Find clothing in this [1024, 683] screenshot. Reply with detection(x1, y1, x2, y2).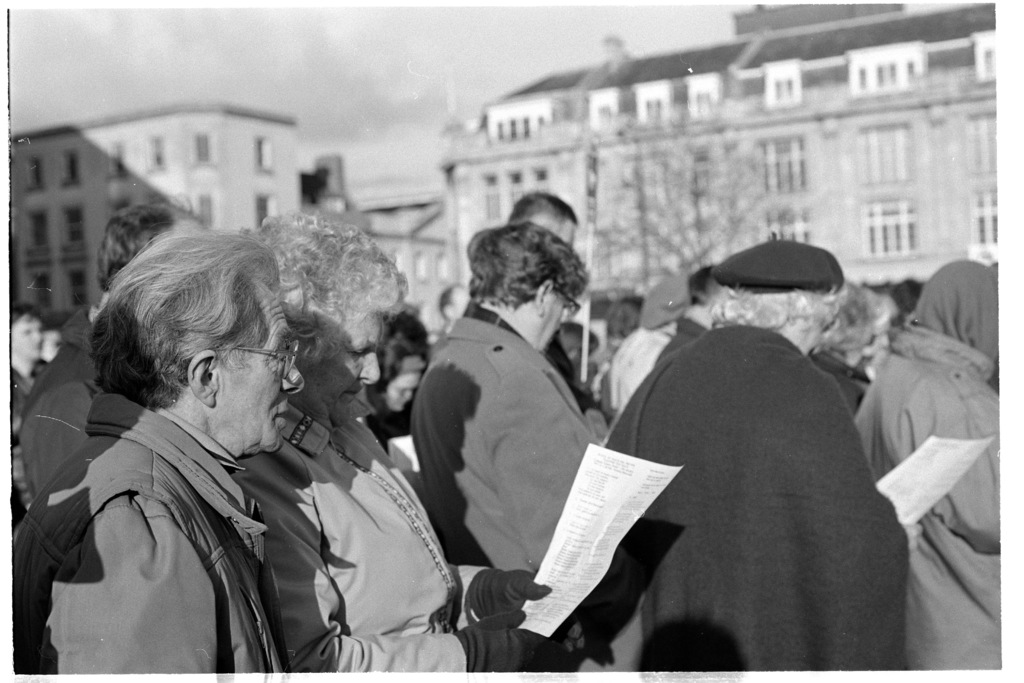
detection(660, 317, 703, 359).
